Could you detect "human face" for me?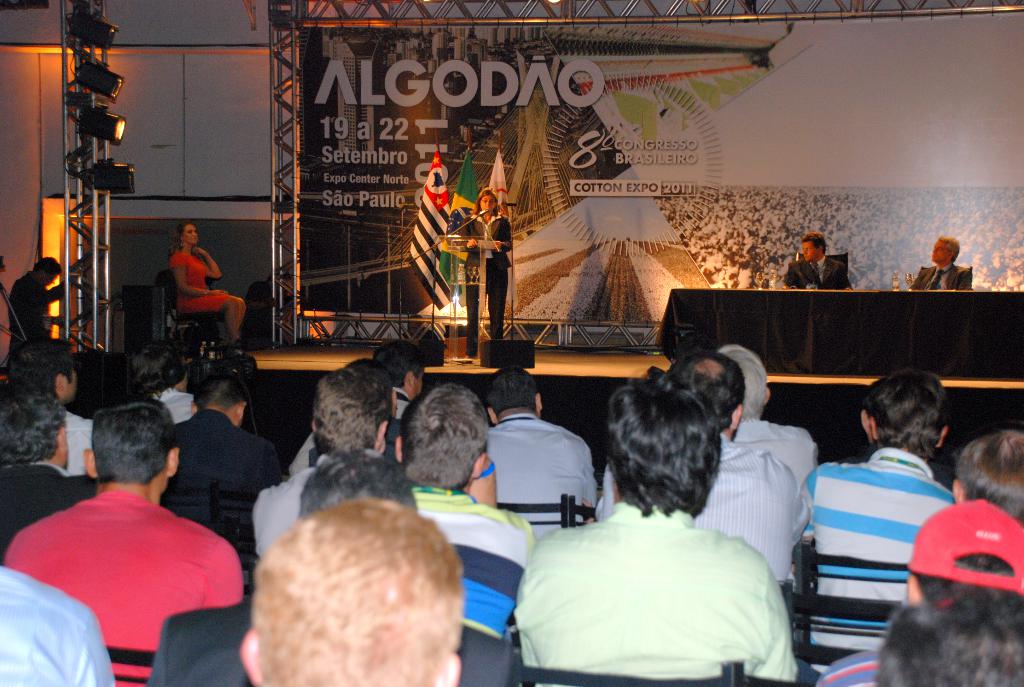
Detection result: <region>933, 241, 948, 261</region>.
